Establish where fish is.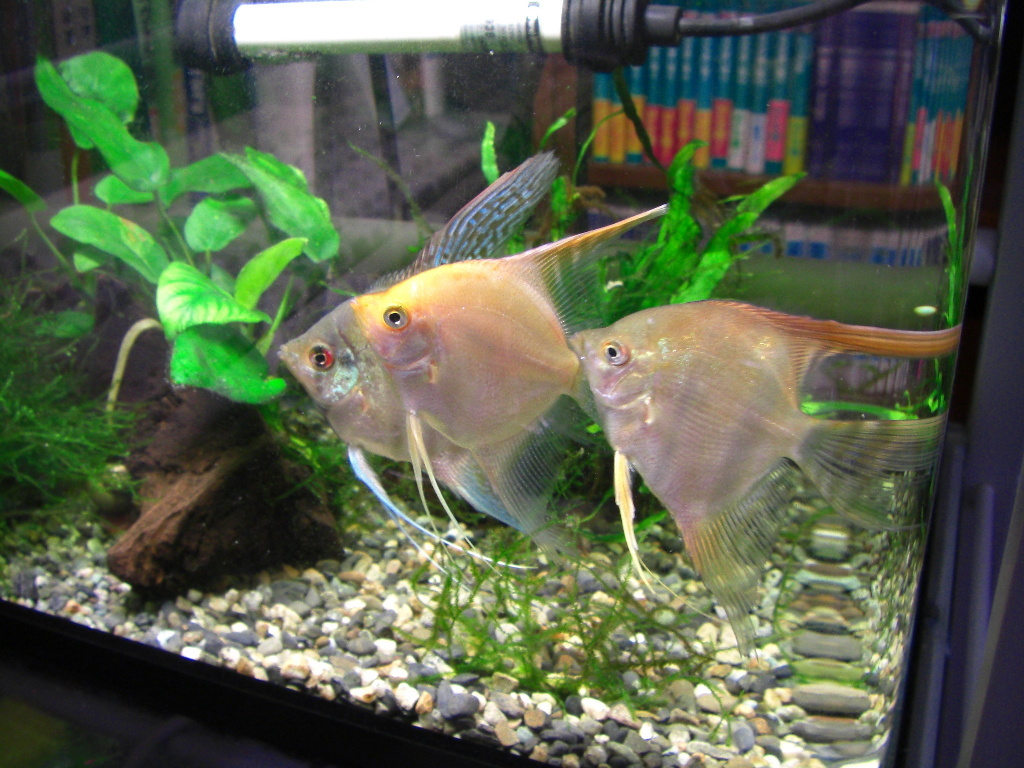
Established at [x1=336, y1=202, x2=677, y2=604].
